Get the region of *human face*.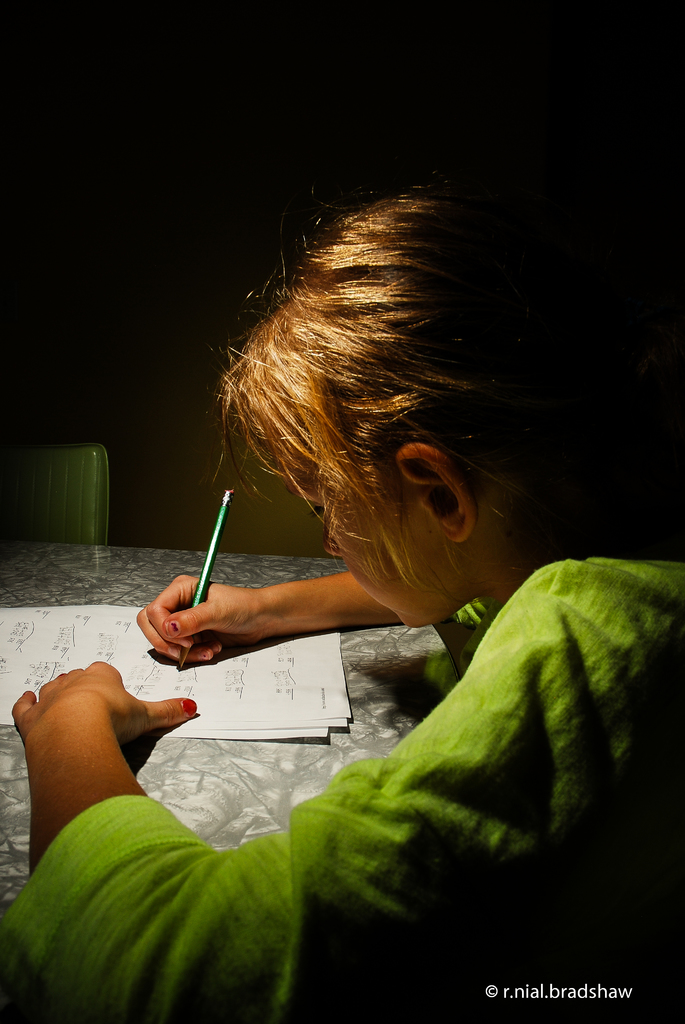
249:407:448:632.
